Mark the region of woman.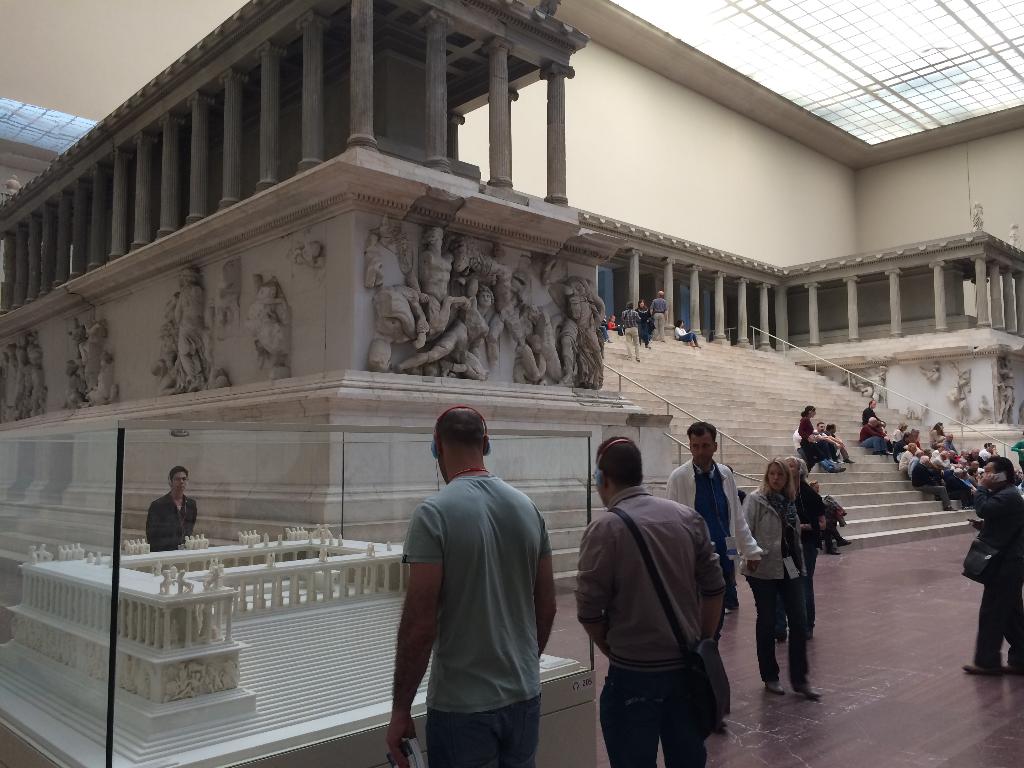
Region: <region>897, 441, 918, 474</region>.
